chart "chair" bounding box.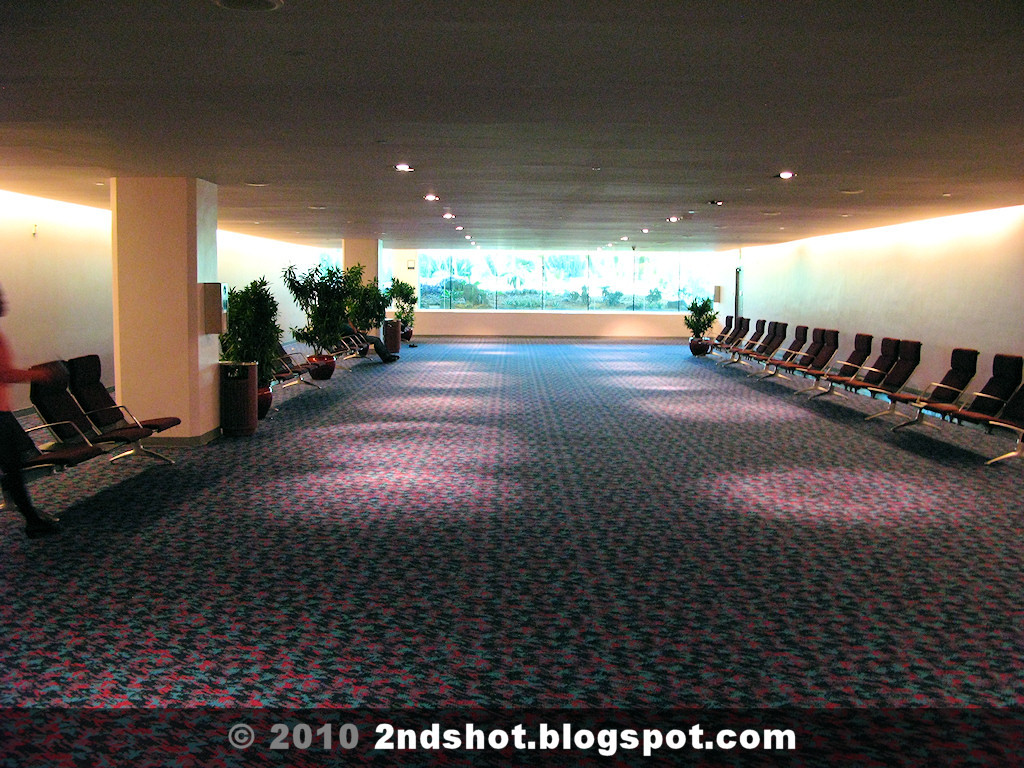
Charted: locate(812, 334, 875, 403).
